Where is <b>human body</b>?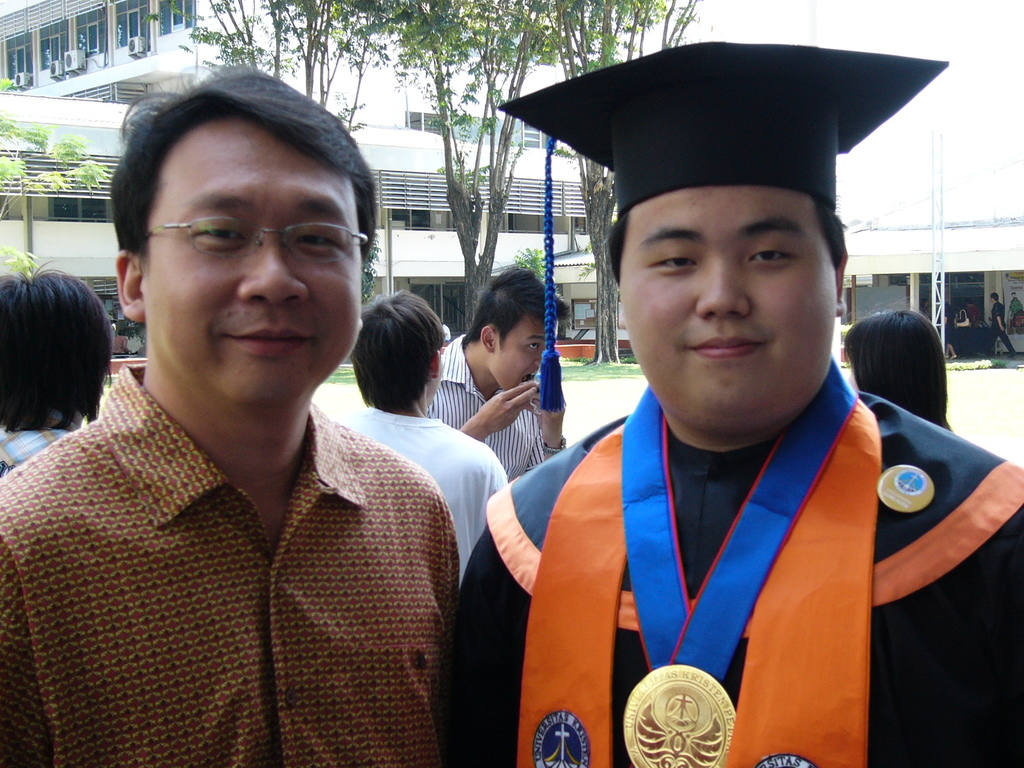
rect(337, 408, 512, 585).
